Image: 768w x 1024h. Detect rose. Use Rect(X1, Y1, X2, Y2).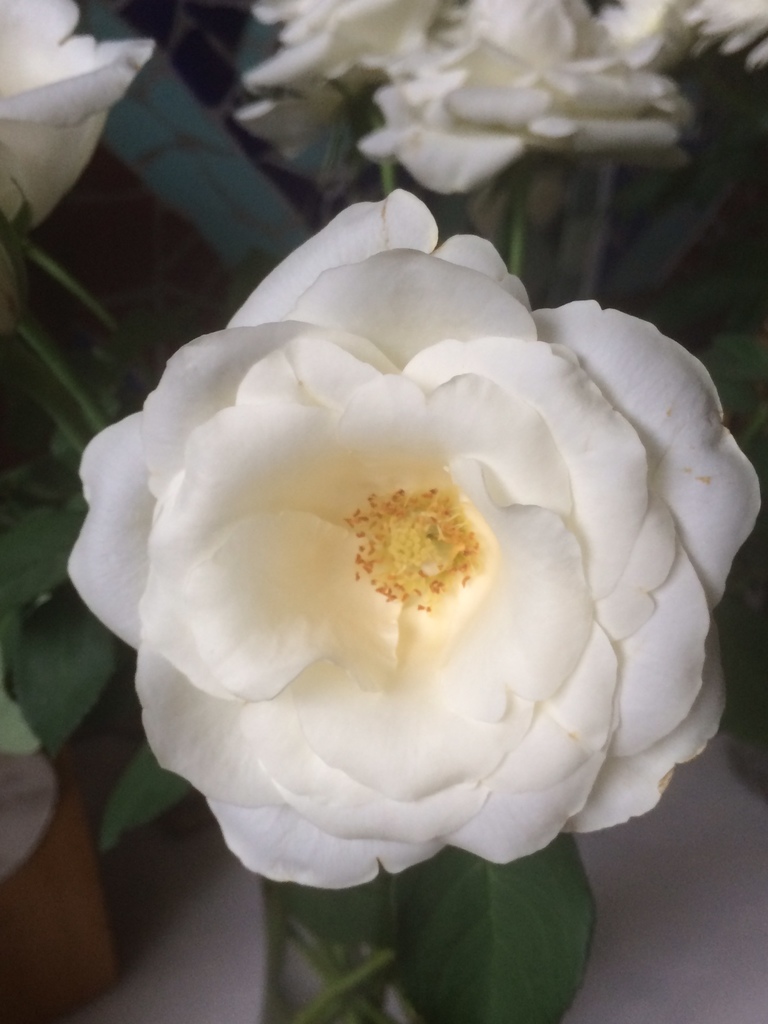
Rect(0, 0, 154, 233).
